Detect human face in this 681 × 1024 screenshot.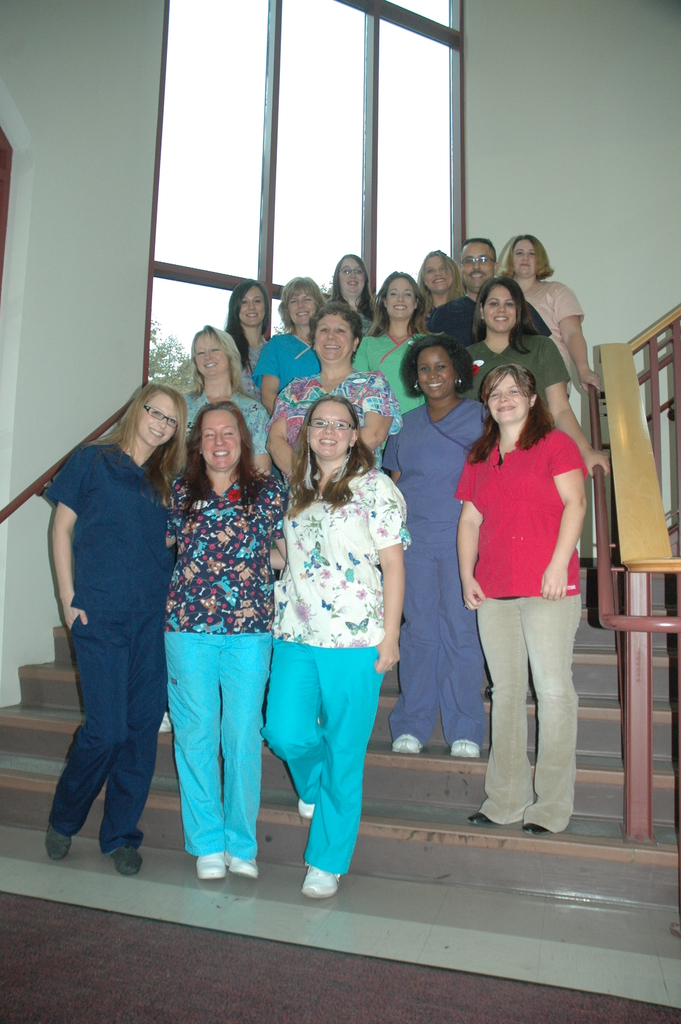
Detection: locate(201, 408, 243, 469).
